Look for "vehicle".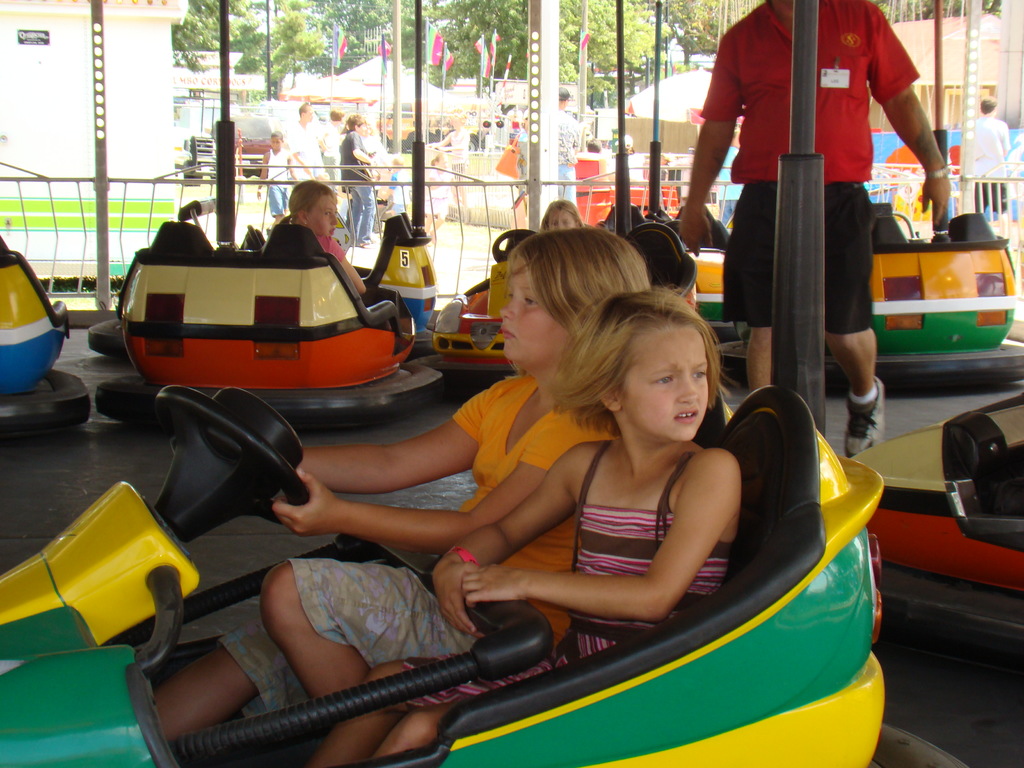
Found: select_region(435, 209, 1023, 388).
